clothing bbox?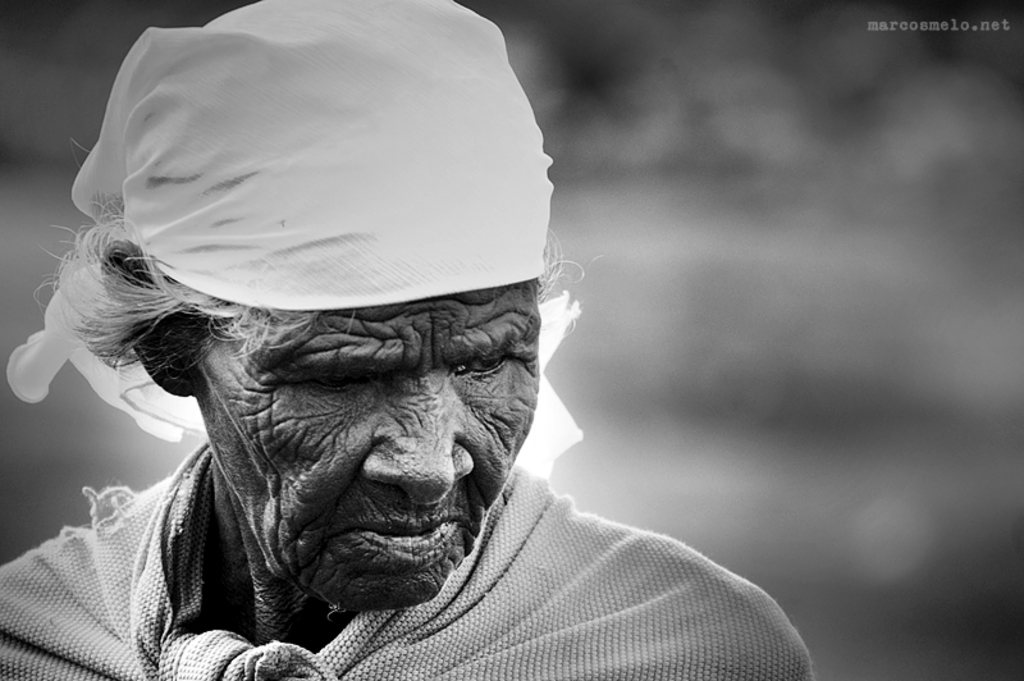
rect(0, 437, 815, 680)
